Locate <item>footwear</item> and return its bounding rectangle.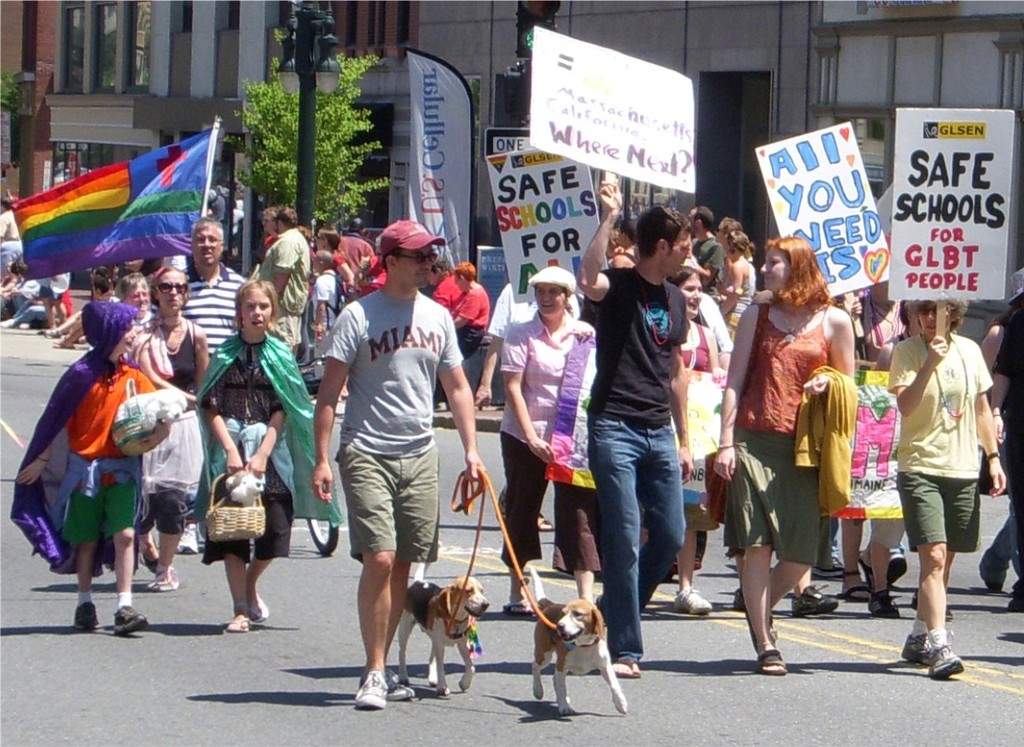
(x1=729, y1=584, x2=747, y2=611).
